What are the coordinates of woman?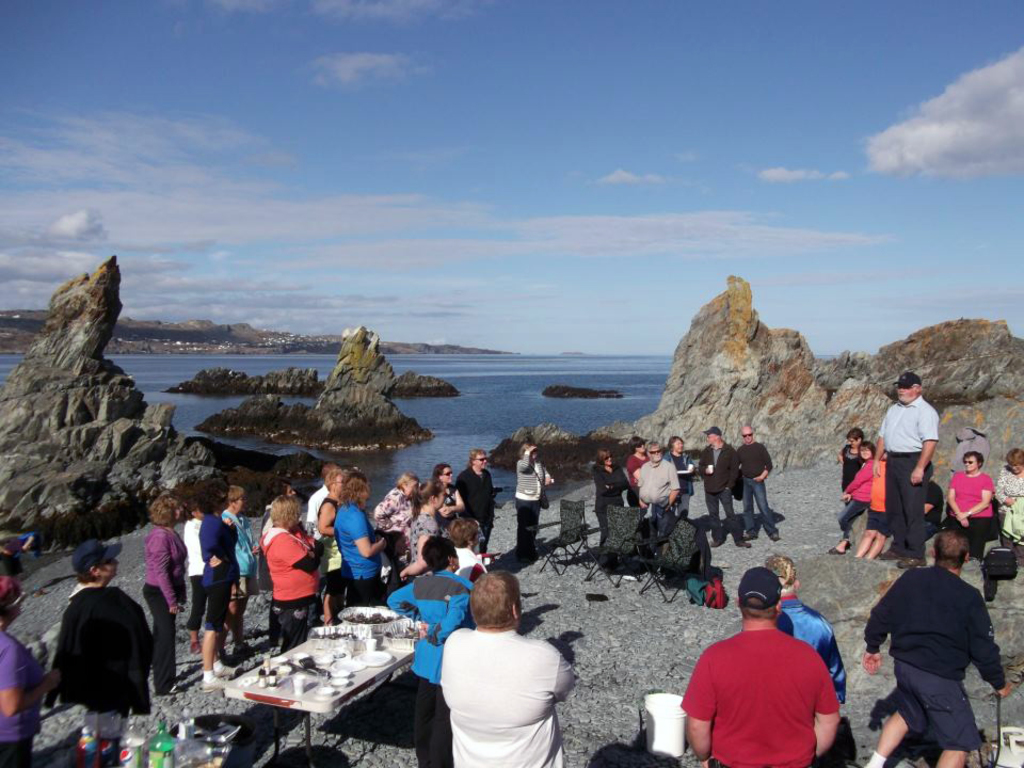
pyautogui.locateOnScreen(399, 476, 446, 574).
